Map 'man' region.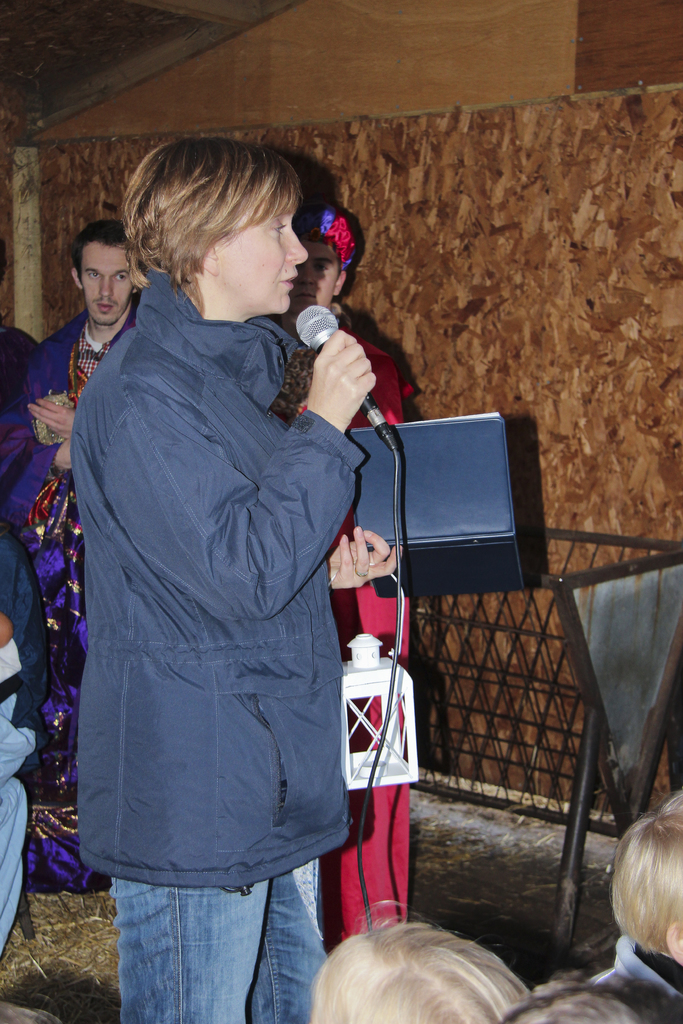
Mapped to {"left": 0, "top": 223, "right": 142, "bottom": 895}.
